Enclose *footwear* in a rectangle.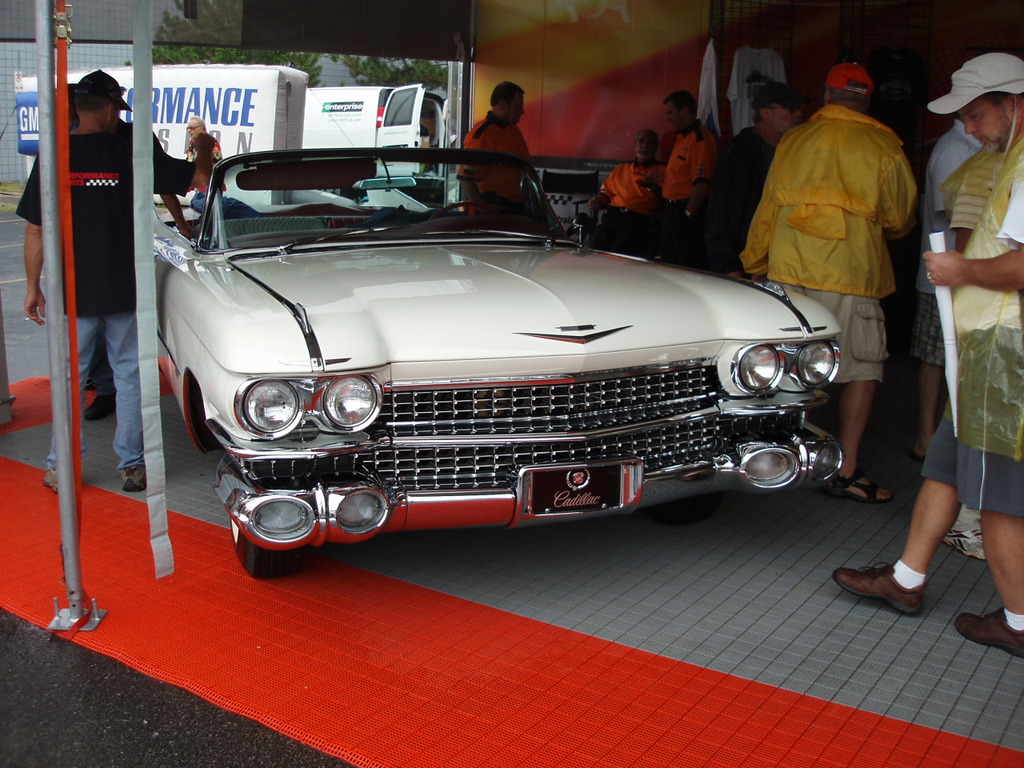
122,462,149,494.
